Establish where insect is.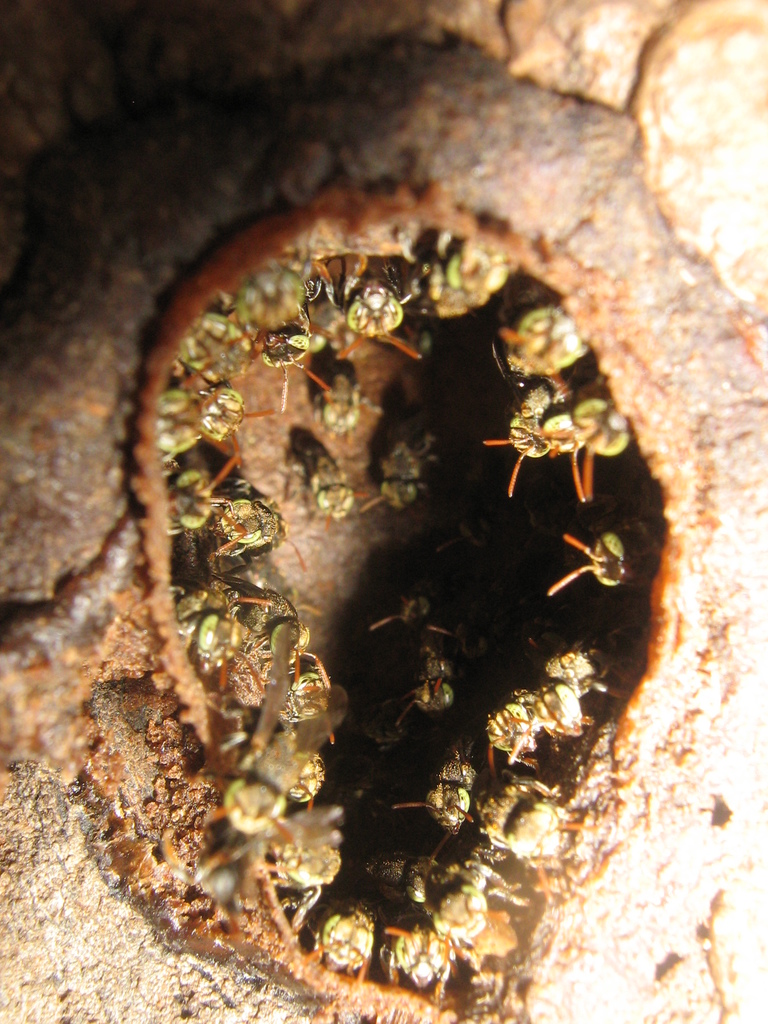
Established at rect(285, 421, 358, 519).
